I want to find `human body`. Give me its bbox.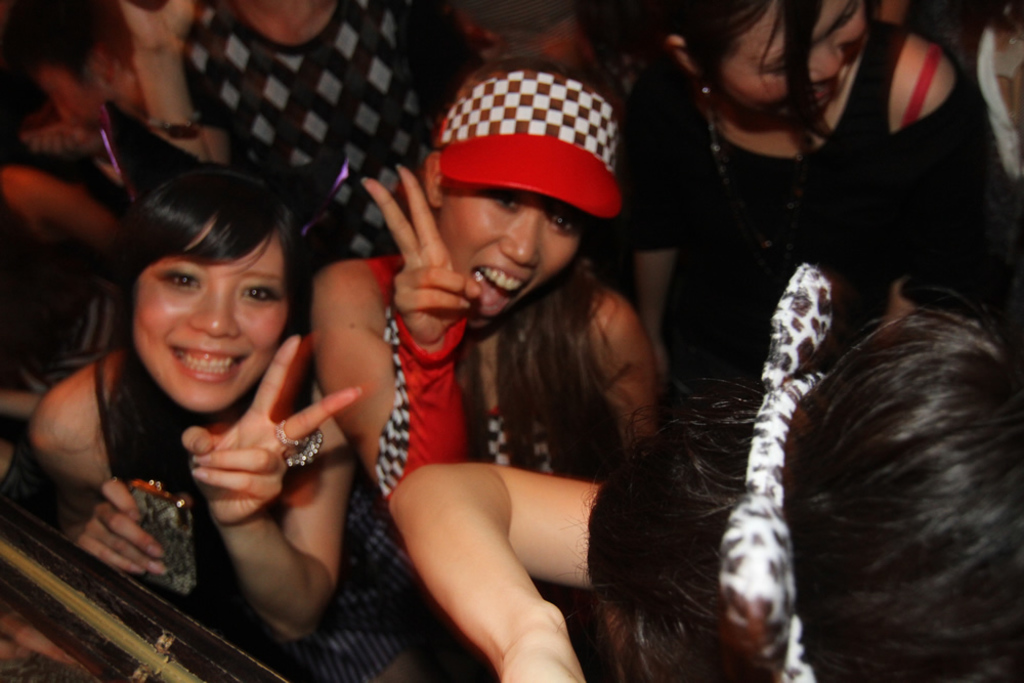
(x1=629, y1=22, x2=1023, y2=400).
